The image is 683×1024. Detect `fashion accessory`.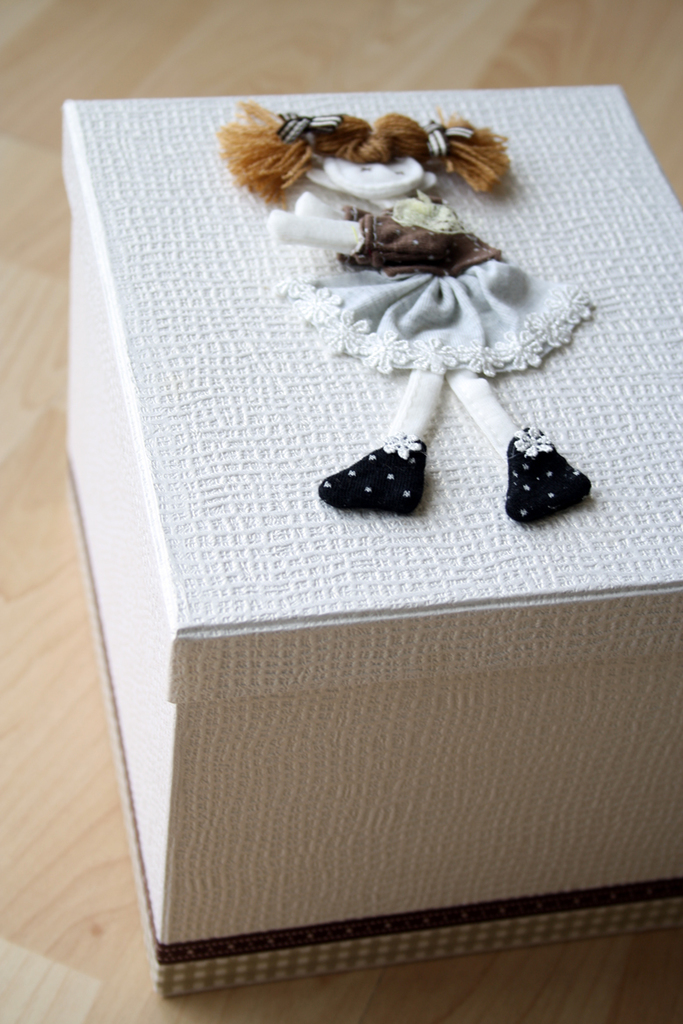
Detection: (left=422, top=119, right=473, bottom=157).
